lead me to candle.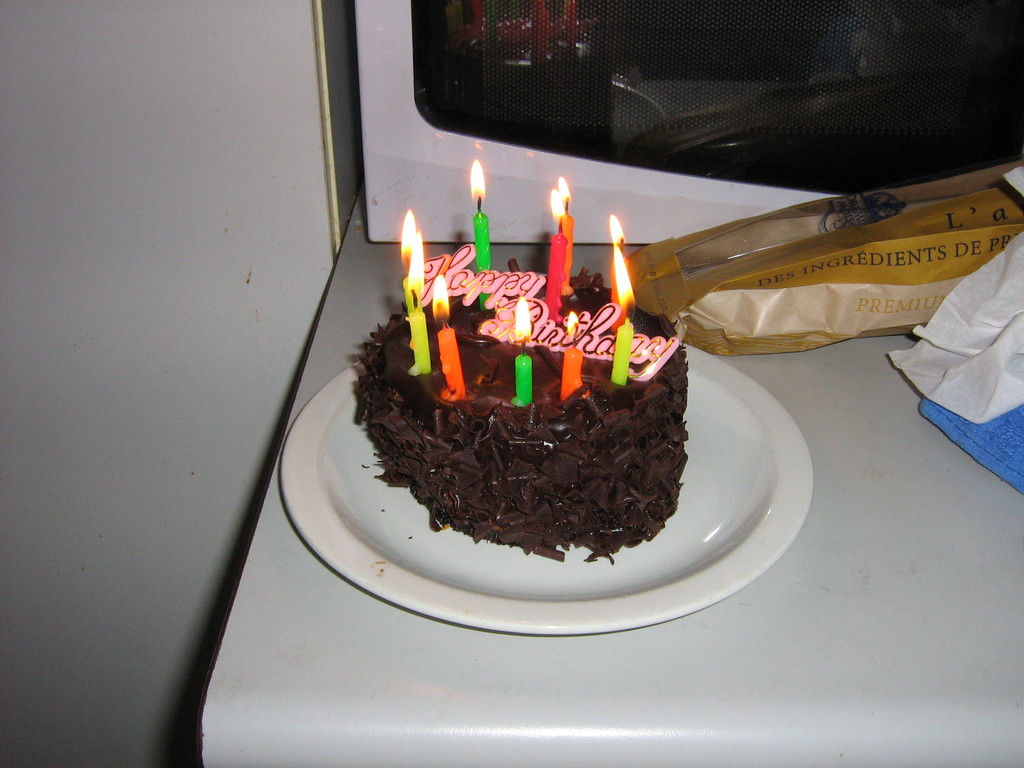
Lead to Rect(563, 312, 582, 396).
